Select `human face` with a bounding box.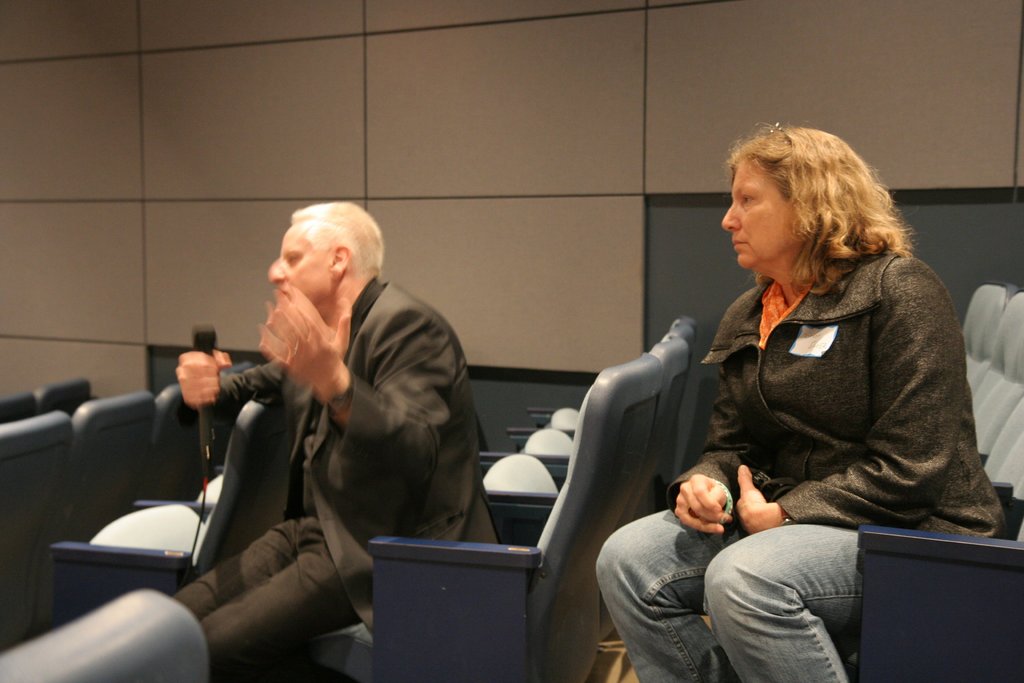
{"x1": 266, "y1": 223, "x2": 330, "y2": 306}.
